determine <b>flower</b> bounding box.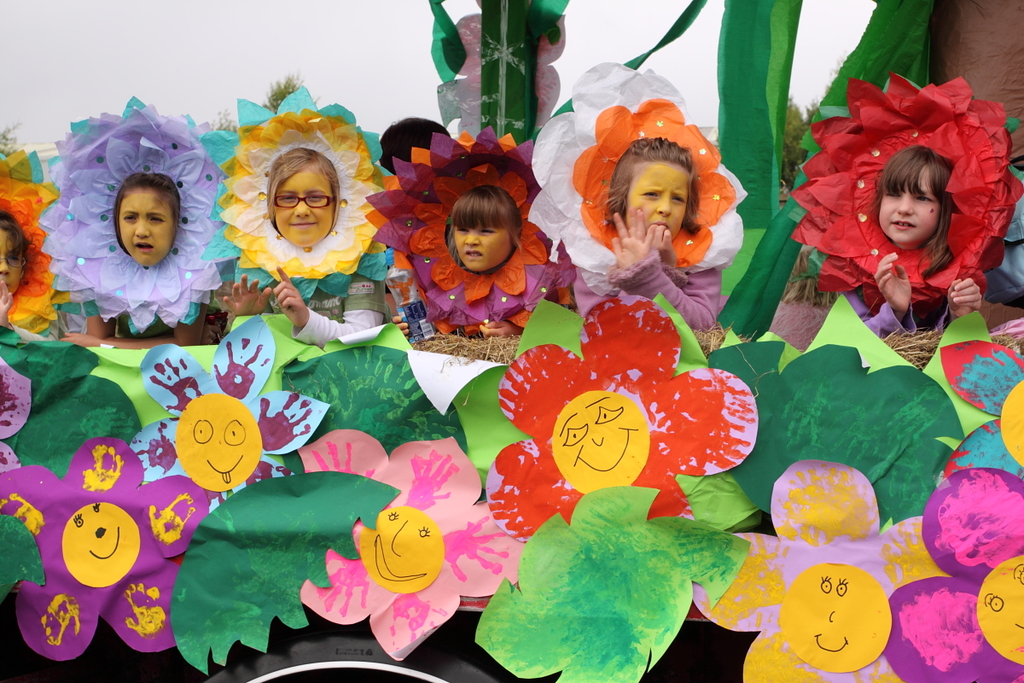
Determined: (292,432,525,658).
